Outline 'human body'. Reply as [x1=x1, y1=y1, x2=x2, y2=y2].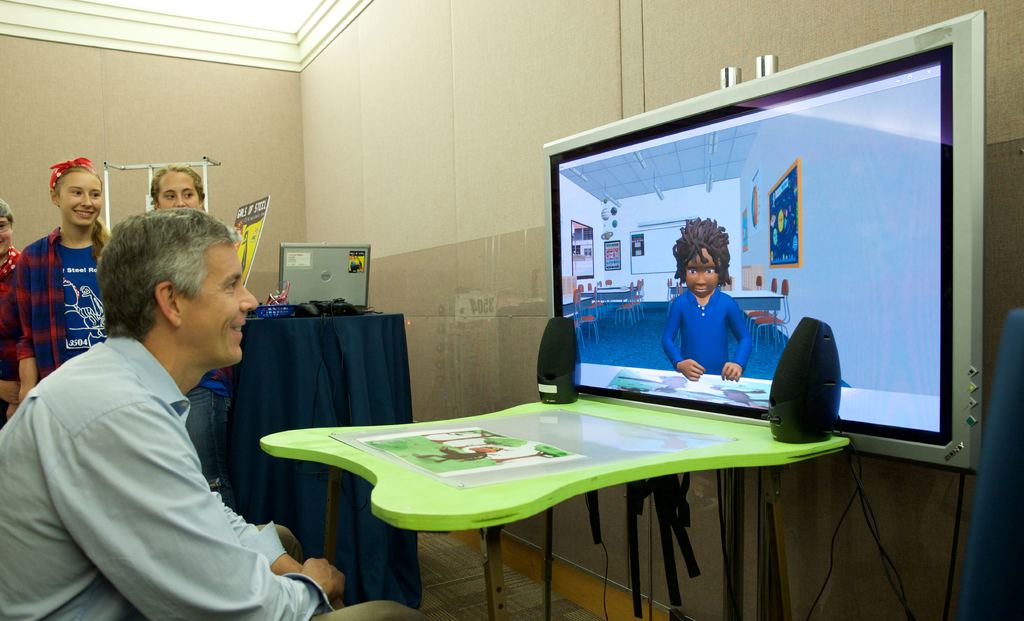
[x1=0, y1=334, x2=424, y2=620].
